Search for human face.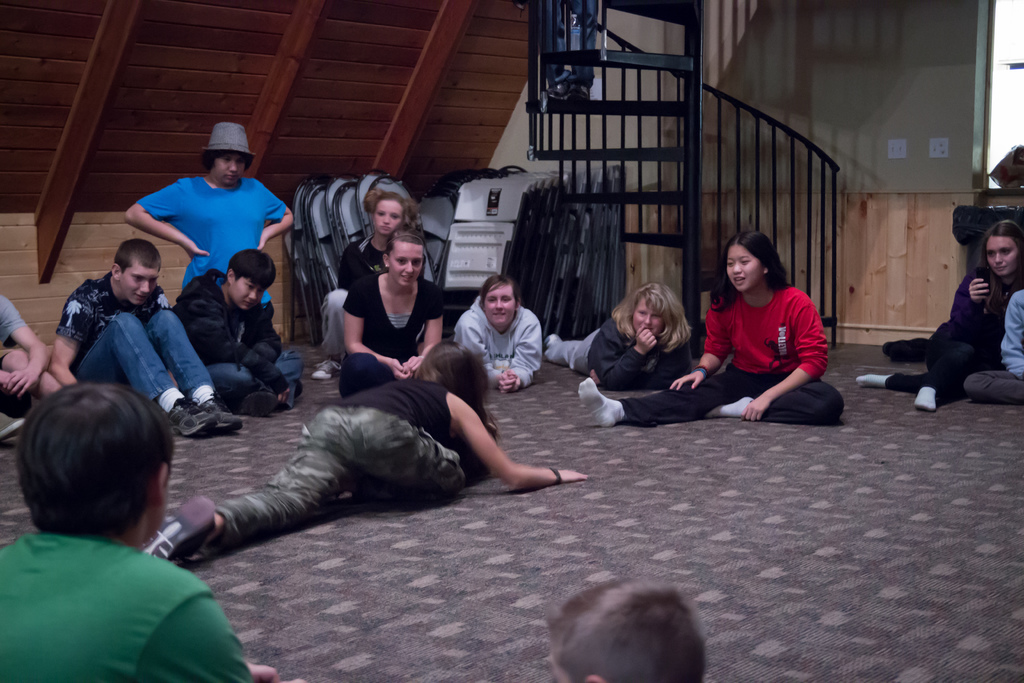
Found at (left=628, top=295, right=663, bottom=334).
